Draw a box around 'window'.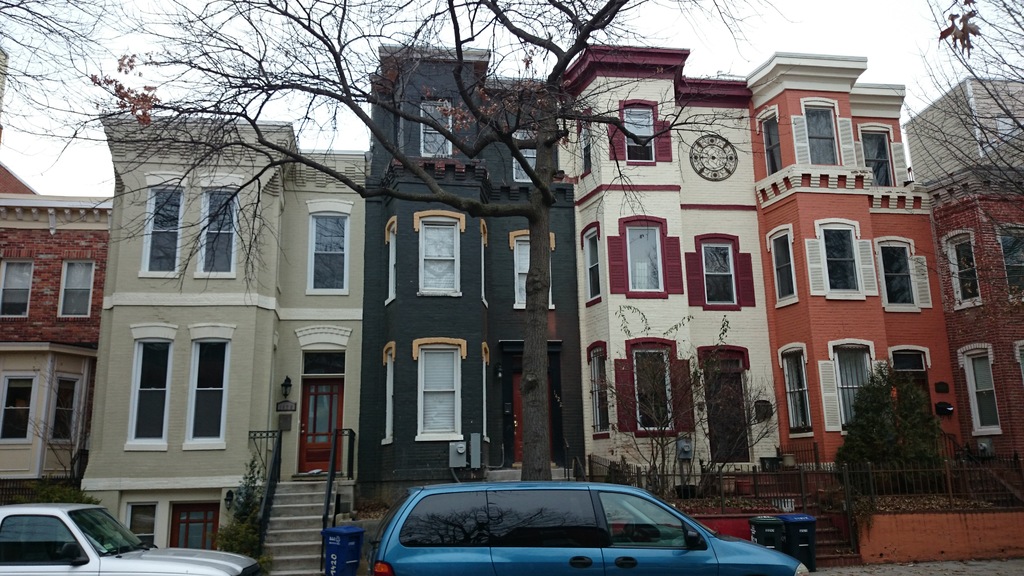
region(127, 339, 173, 458).
